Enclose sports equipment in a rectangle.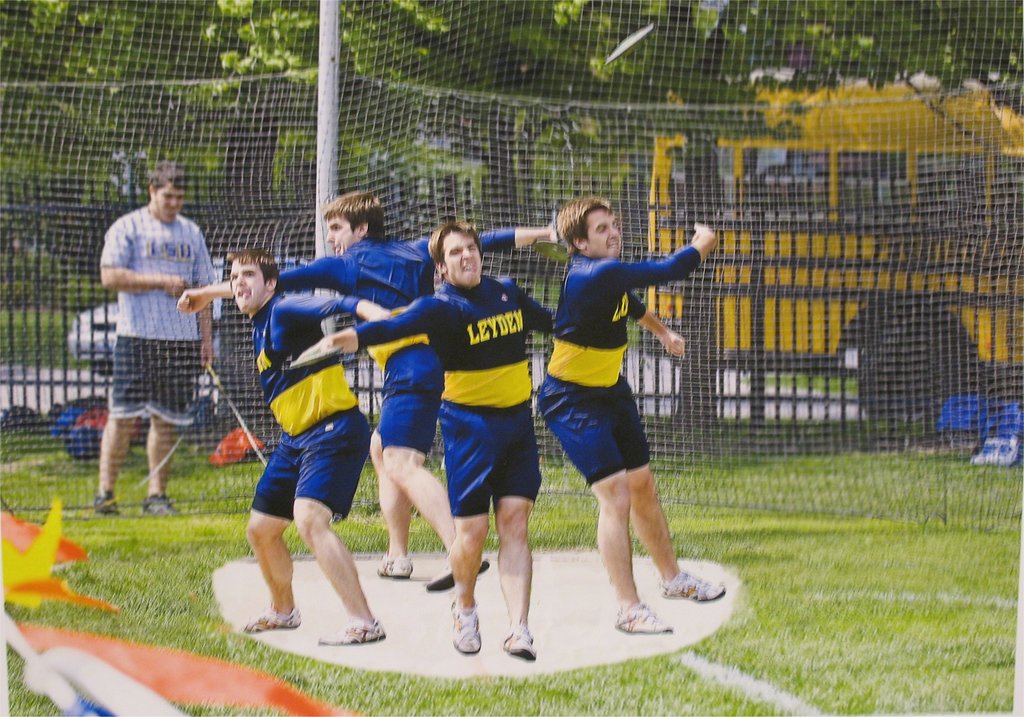
locate(499, 629, 538, 659).
